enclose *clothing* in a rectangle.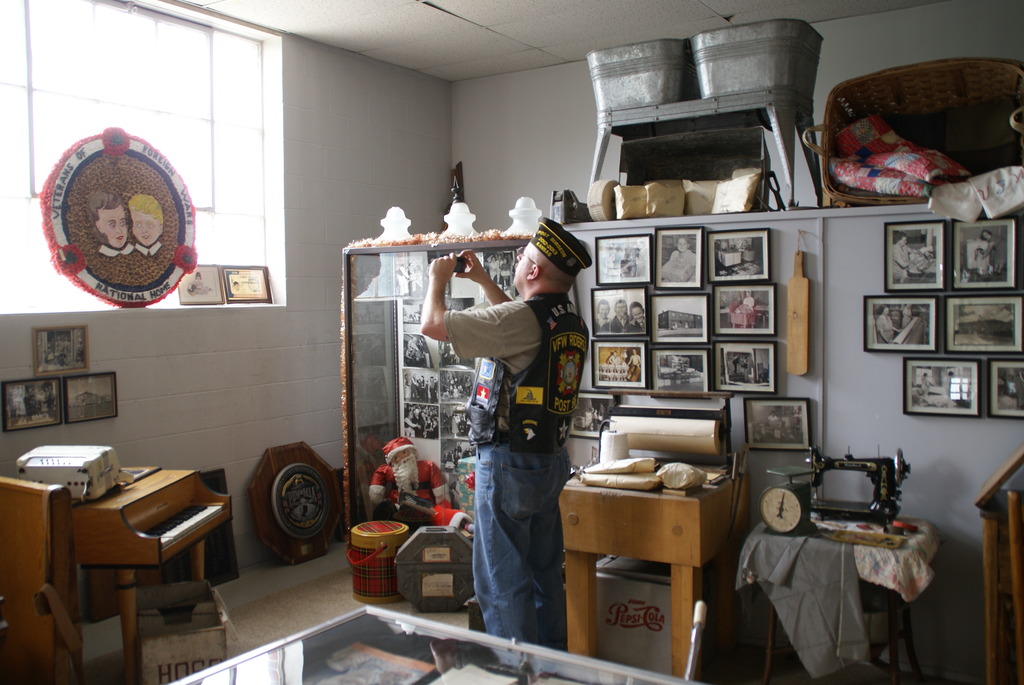
bbox(989, 235, 1010, 265).
